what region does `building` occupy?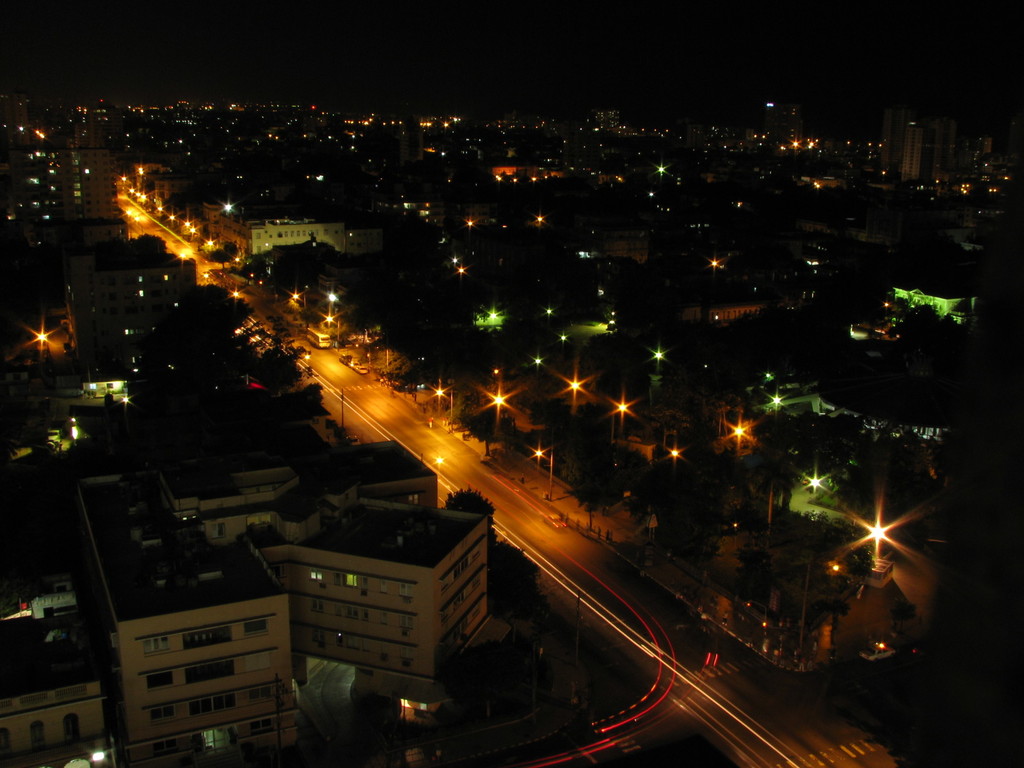
left=3, top=145, right=121, bottom=214.
